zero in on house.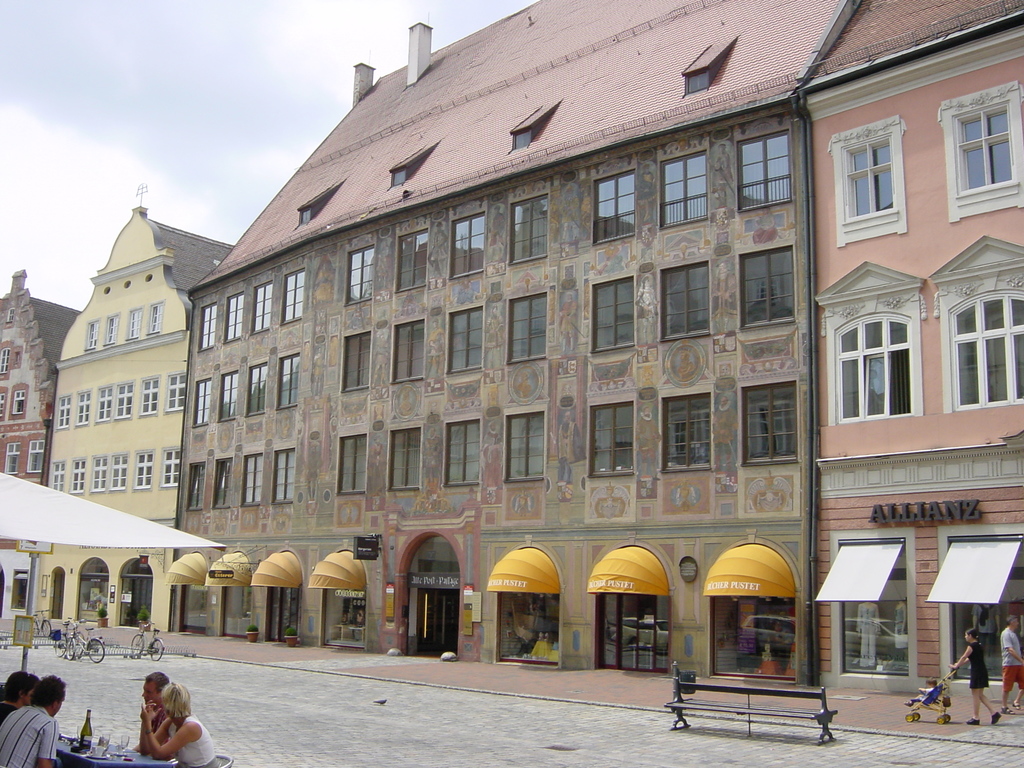
Zeroed in: [x1=169, y1=0, x2=868, y2=707].
